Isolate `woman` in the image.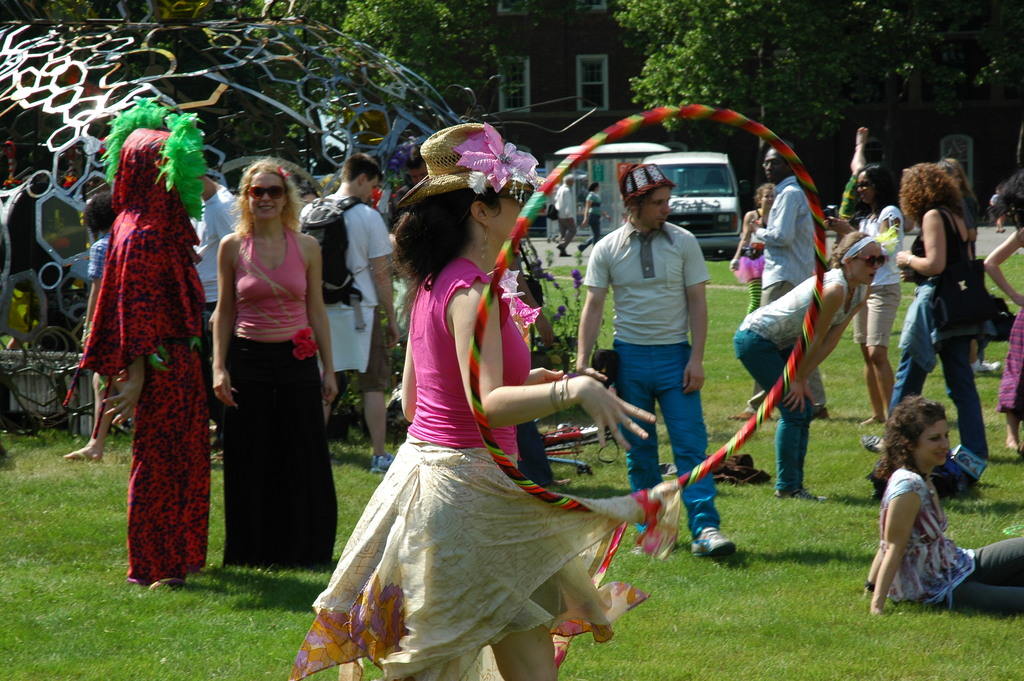
Isolated region: region(732, 180, 781, 323).
